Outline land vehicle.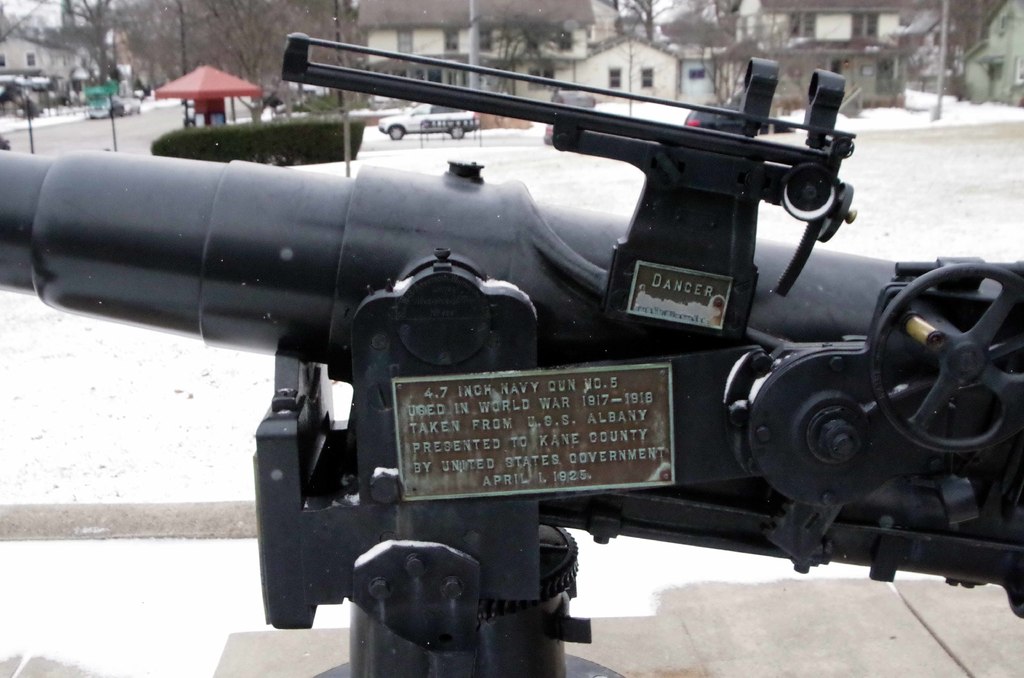
Outline: bbox(0, 56, 1023, 677).
